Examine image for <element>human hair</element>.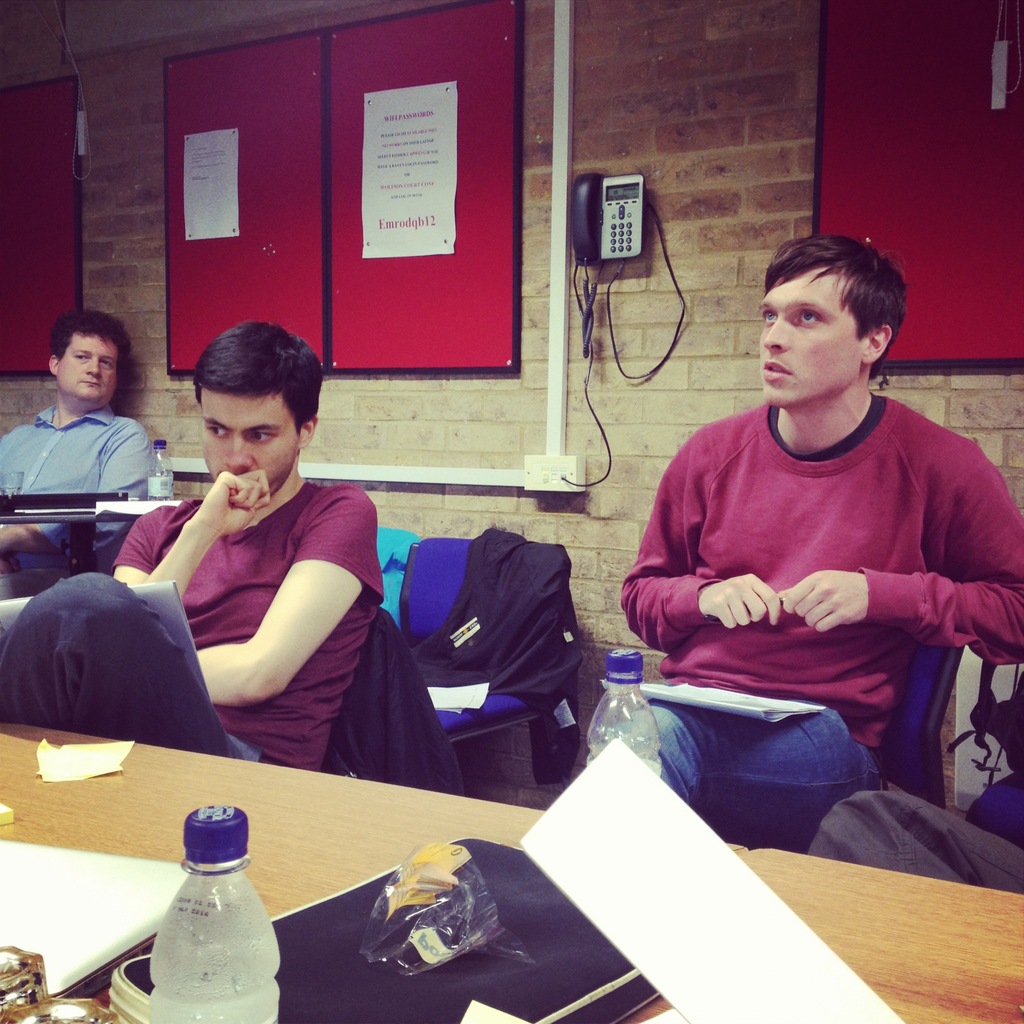
Examination result: <bbox>49, 309, 134, 358</bbox>.
